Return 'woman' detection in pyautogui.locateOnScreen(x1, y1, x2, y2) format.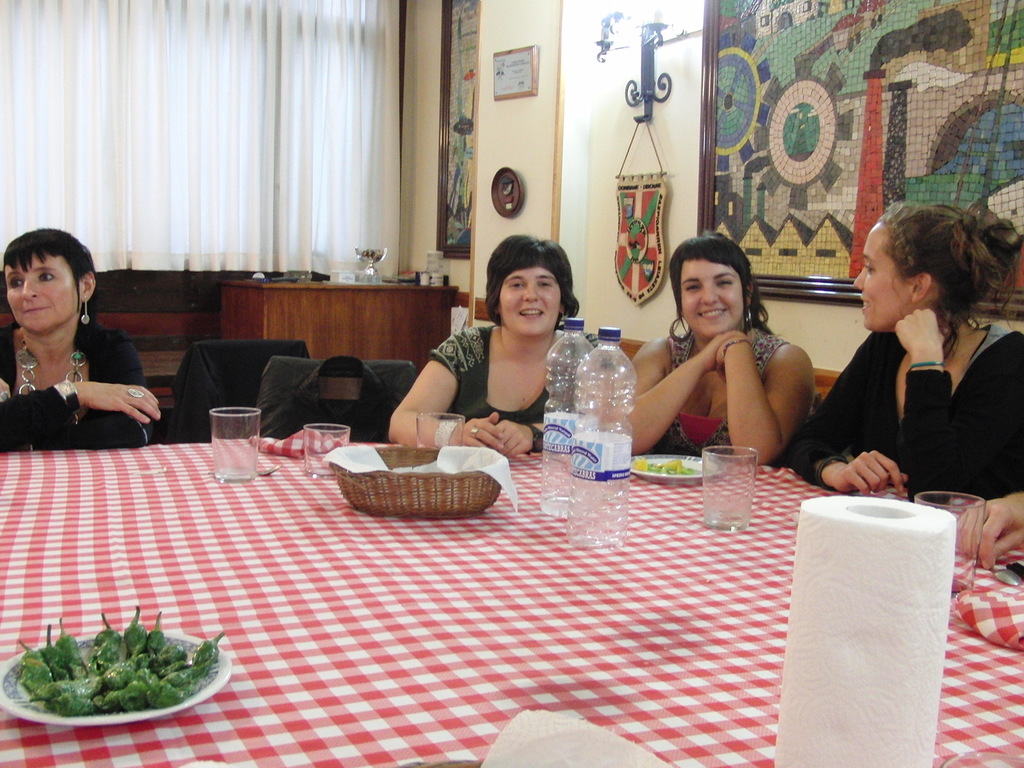
pyautogui.locateOnScreen(779, 202, 1023, 500).
